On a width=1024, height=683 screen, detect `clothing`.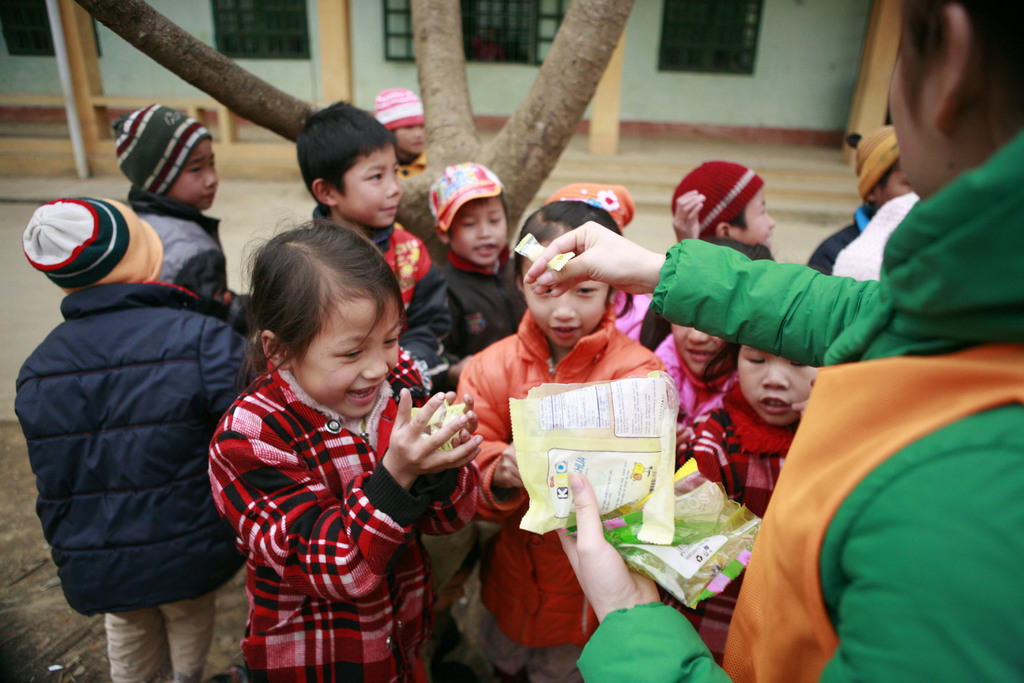
select_region(670, 390, 792, 672).
